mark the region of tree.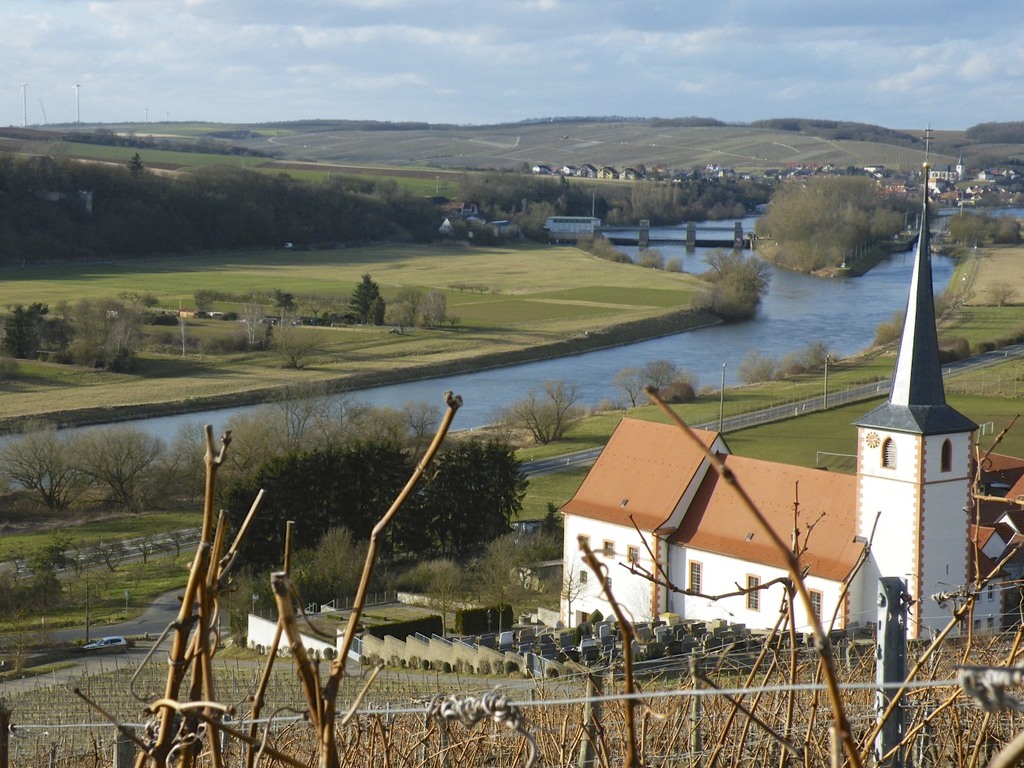
Region: (239, 290, 274, 342).
